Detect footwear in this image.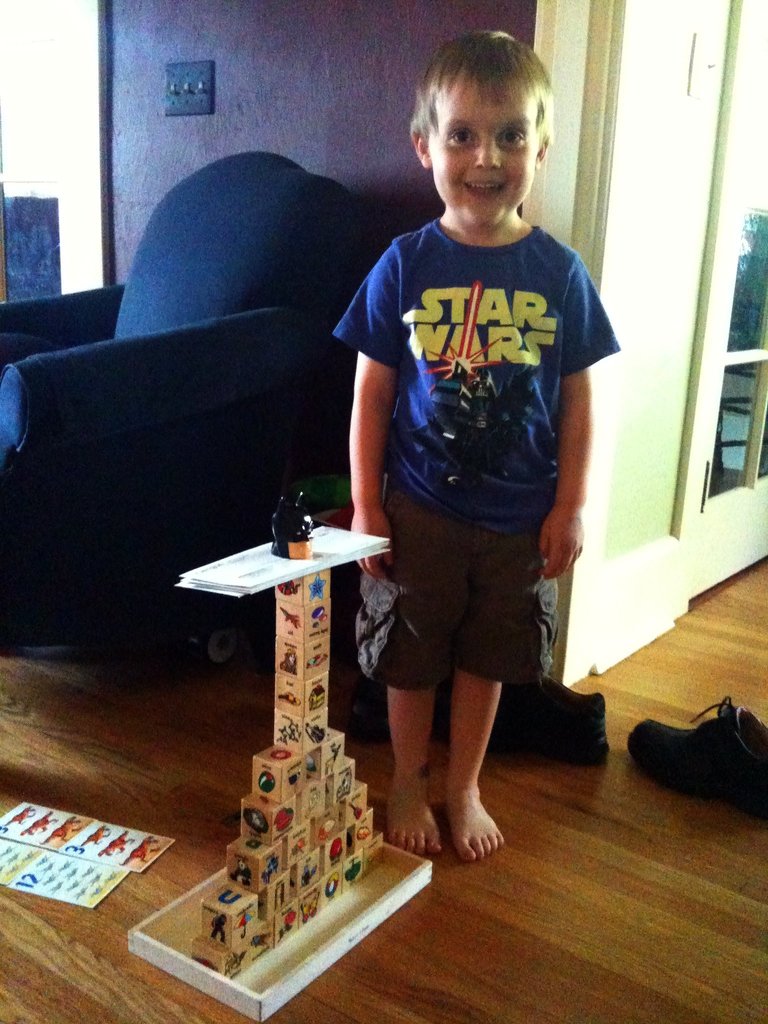
Detection: (650, 706, 764, 803).
